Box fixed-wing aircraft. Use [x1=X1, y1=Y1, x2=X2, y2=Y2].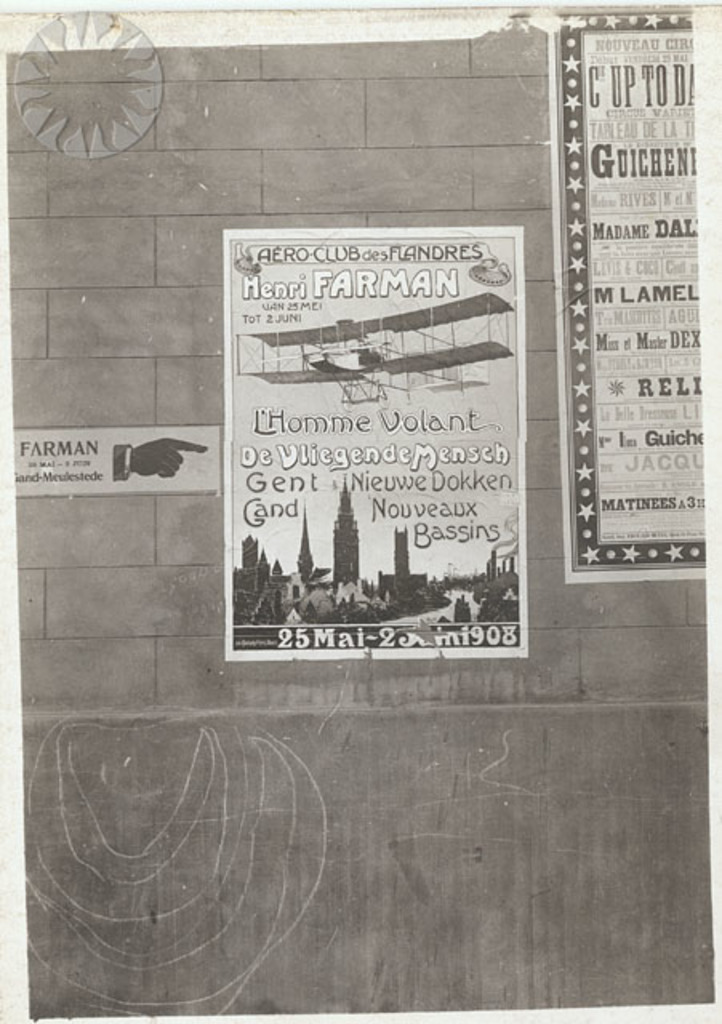
[x1=239, y1=290, x2=517, y2=408].
